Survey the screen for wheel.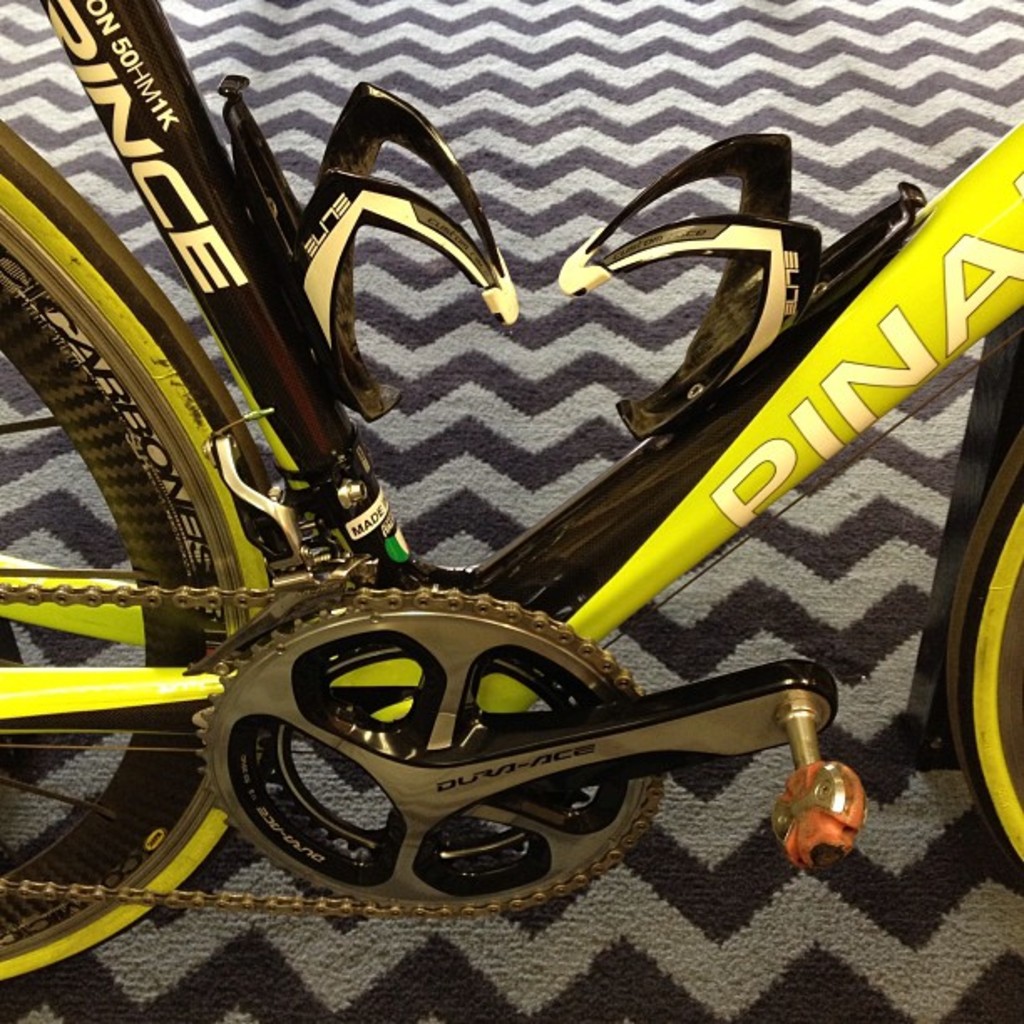
Survey found: bbox=[0, 122, 278, 987].
